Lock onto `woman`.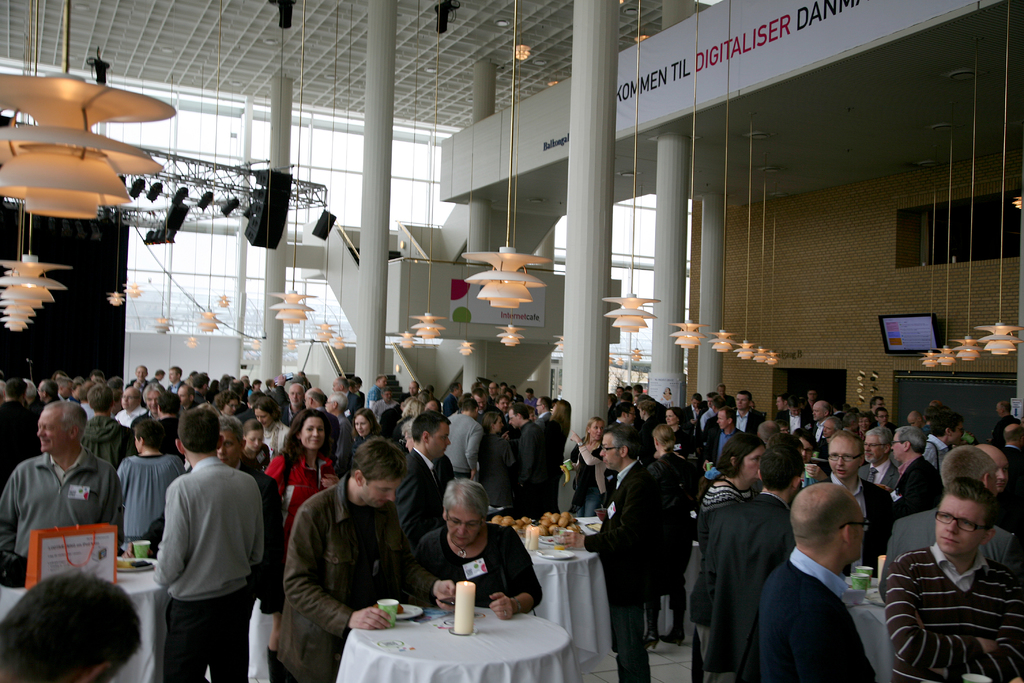
Locked: select_region(795, 426, 826, 490).
